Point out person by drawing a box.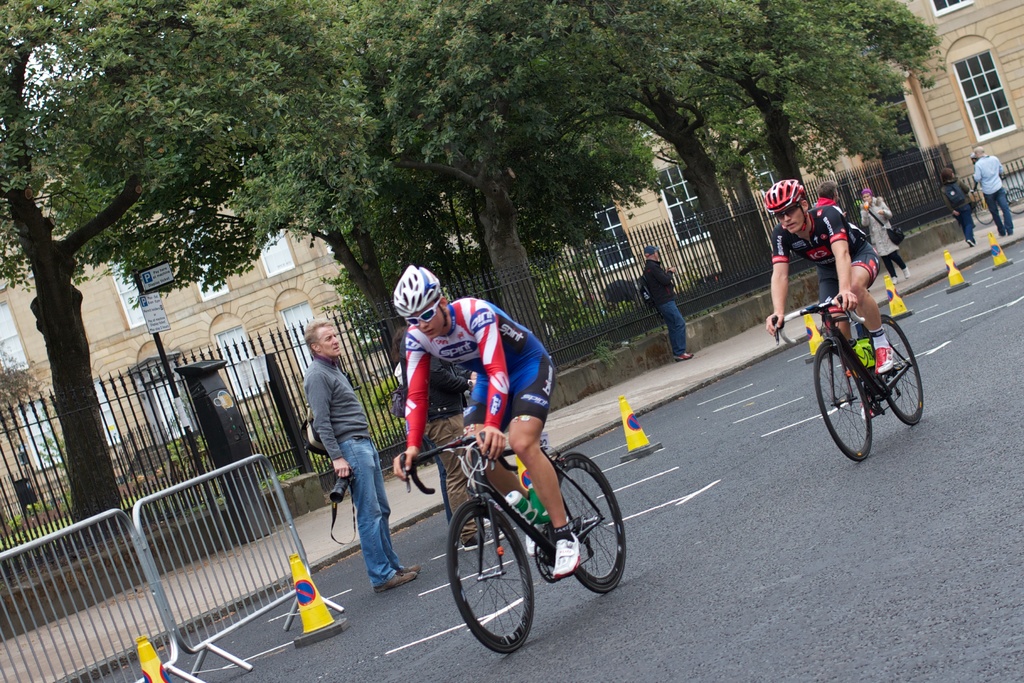
region(390, 268, 556, 573).
